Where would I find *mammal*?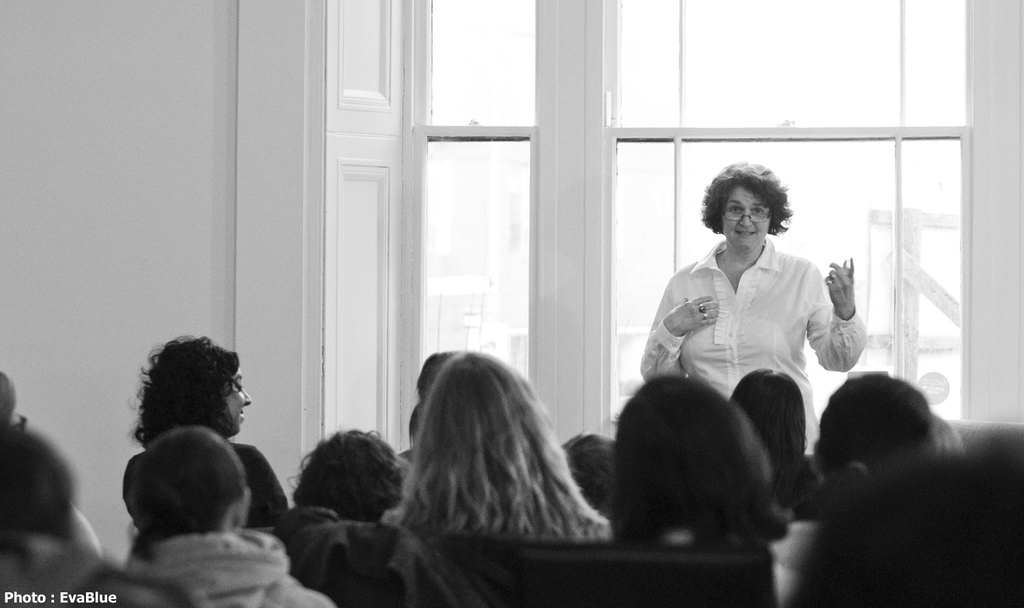
At pyautogui.locateOnScreen(565, 431, 620, 525).
